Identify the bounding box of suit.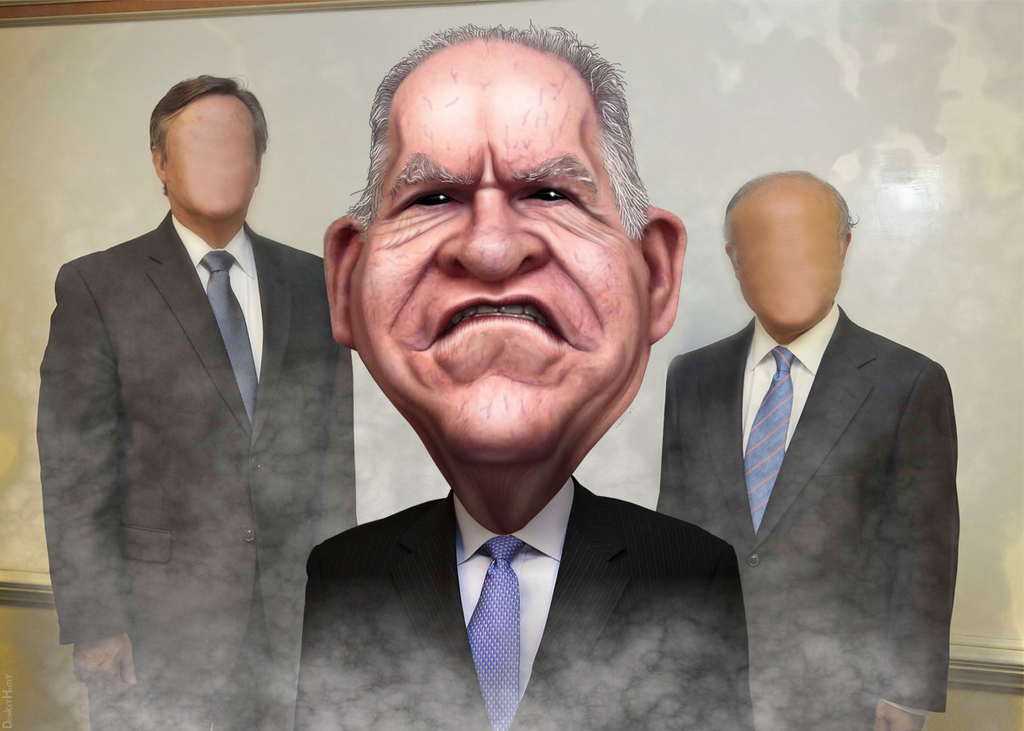
select_region(278, 366, 781, 718).
